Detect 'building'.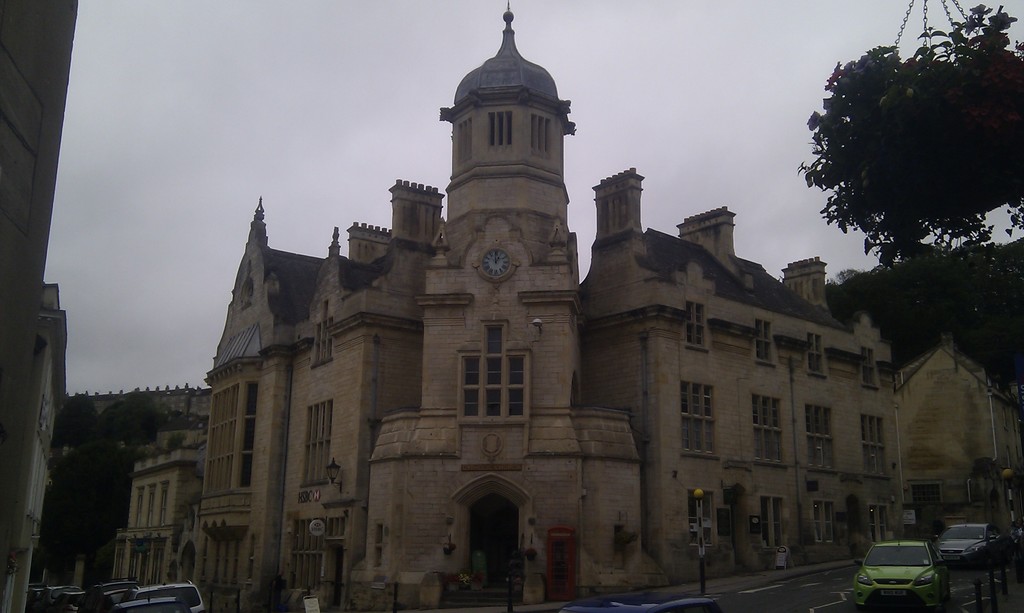
Detected at BBox(192, 0, 906, 605).
